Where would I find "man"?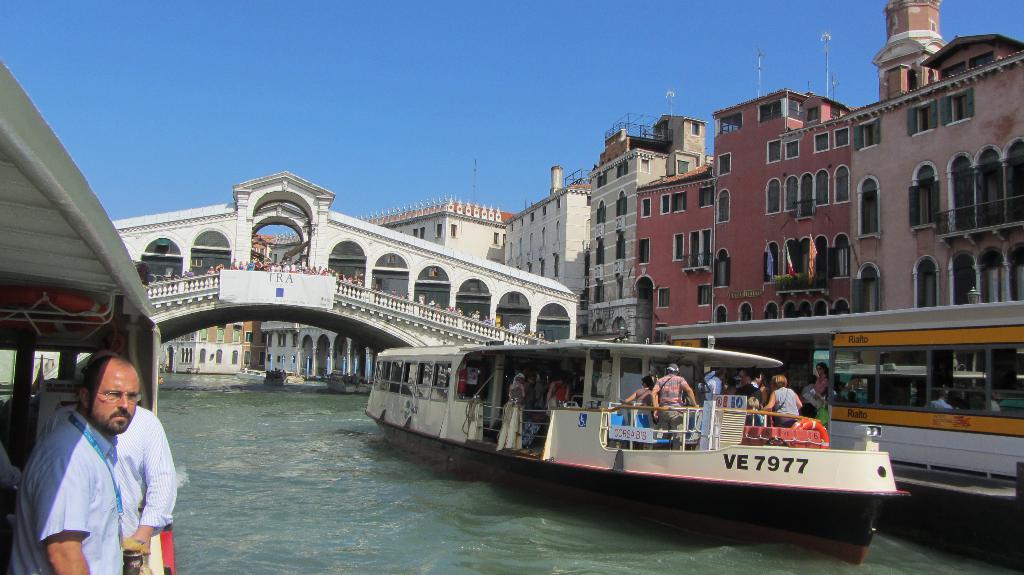
At locate(640, 352, 695, 444).
